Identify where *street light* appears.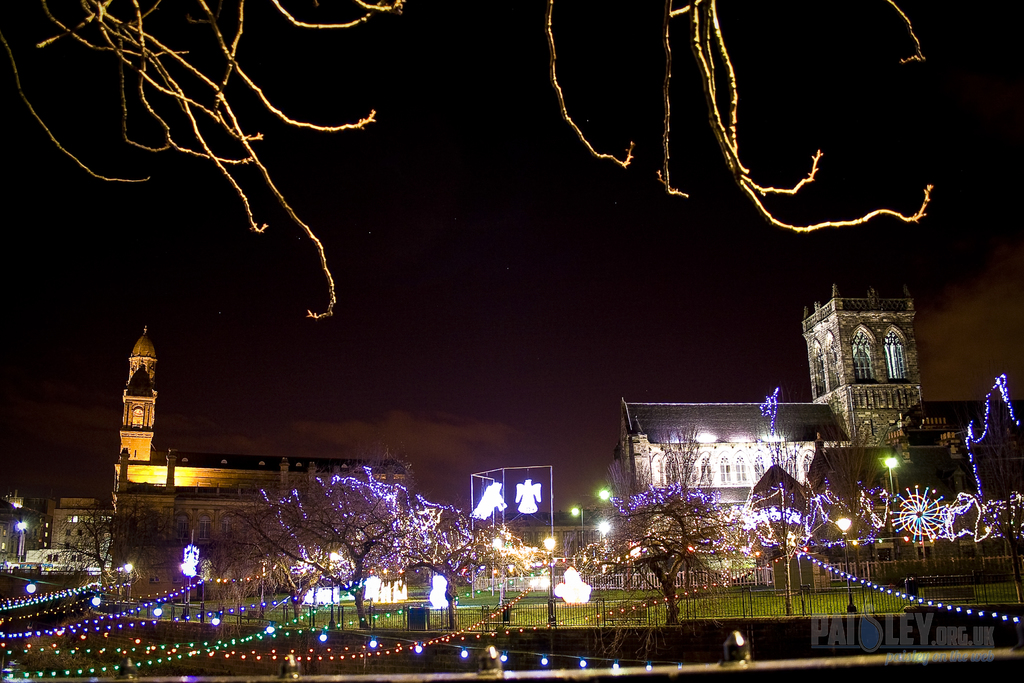
Appears at 598:521:611:538.
